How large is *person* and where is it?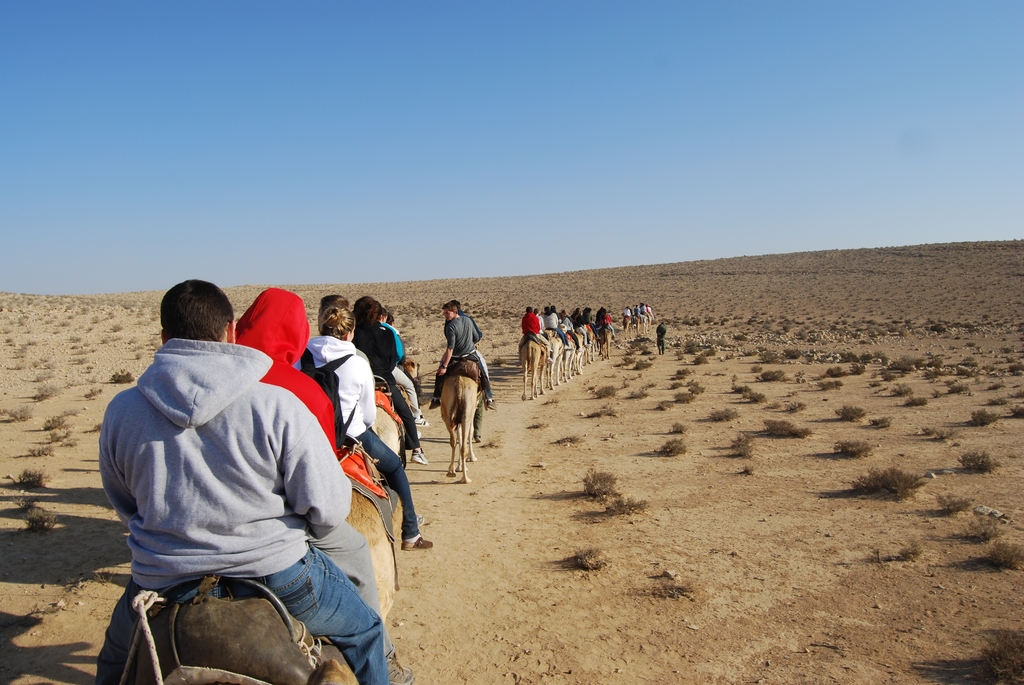
Bounding box: (x1=650, y1=325, x2=674, y2=359).
